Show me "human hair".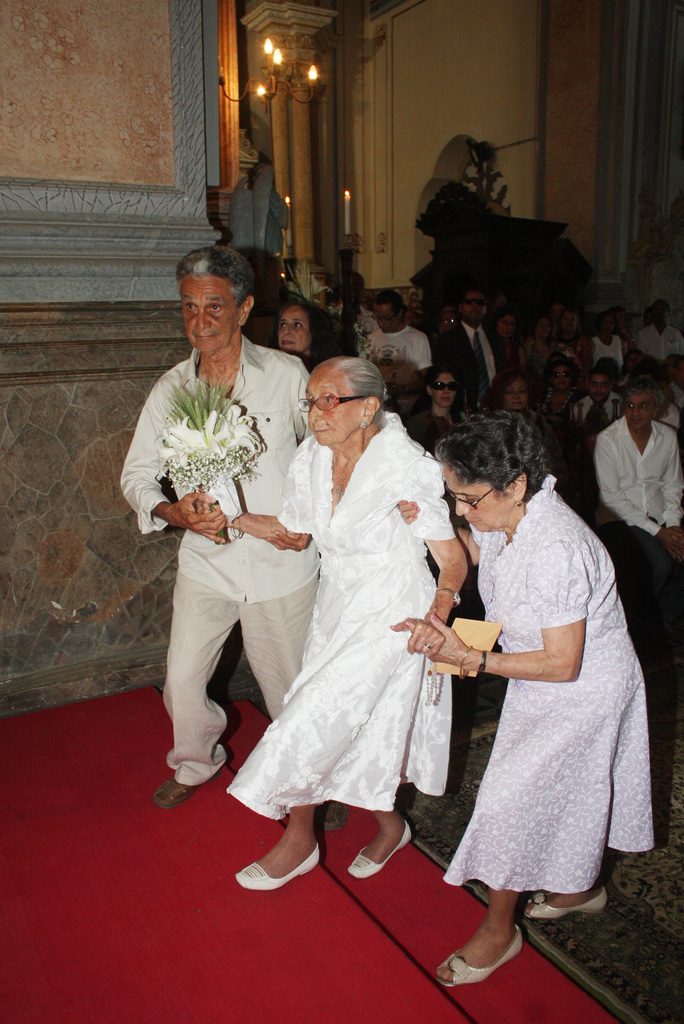
"human hair" is here: bbox=[424, 365, 457, 402].
